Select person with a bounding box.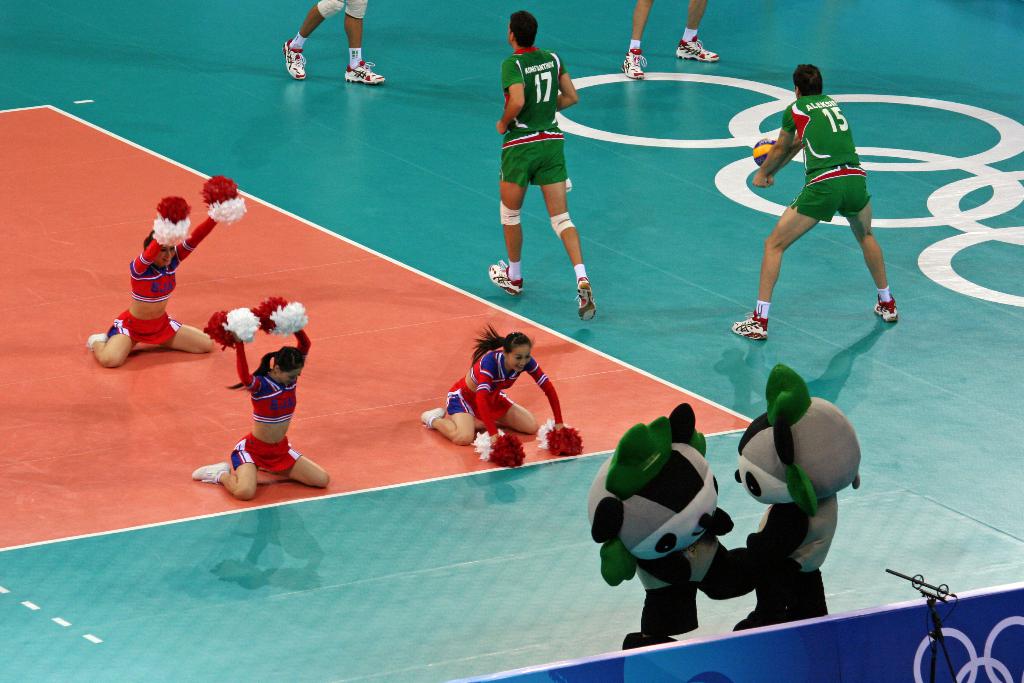
[x1=488, y1=13, x2=598, y2=323].
